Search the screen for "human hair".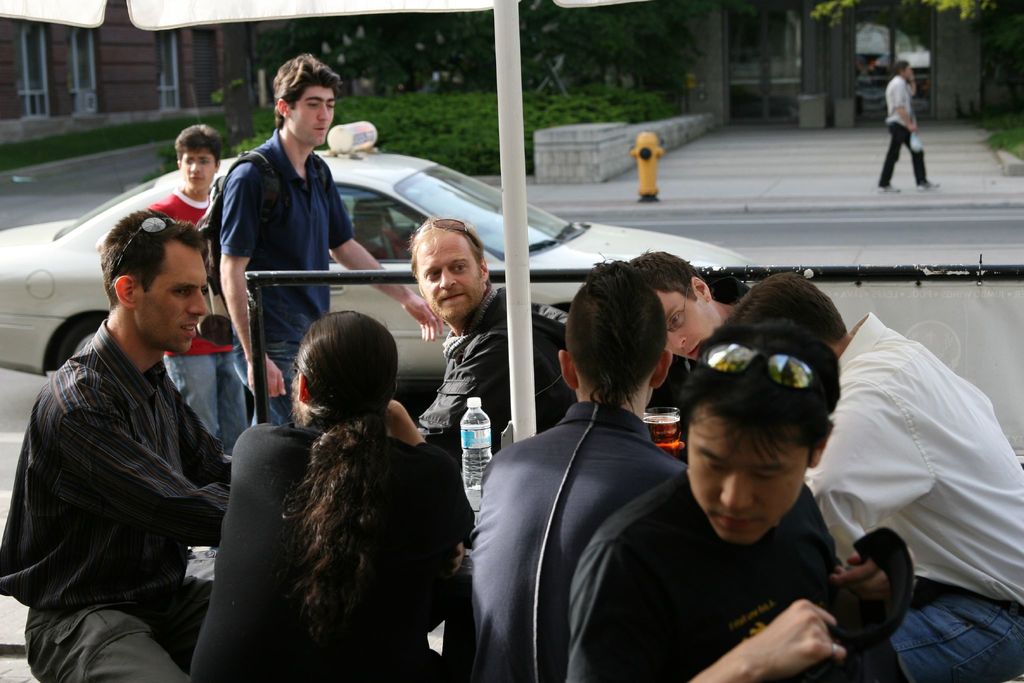
Found at region(674, 317, 840, 467).
